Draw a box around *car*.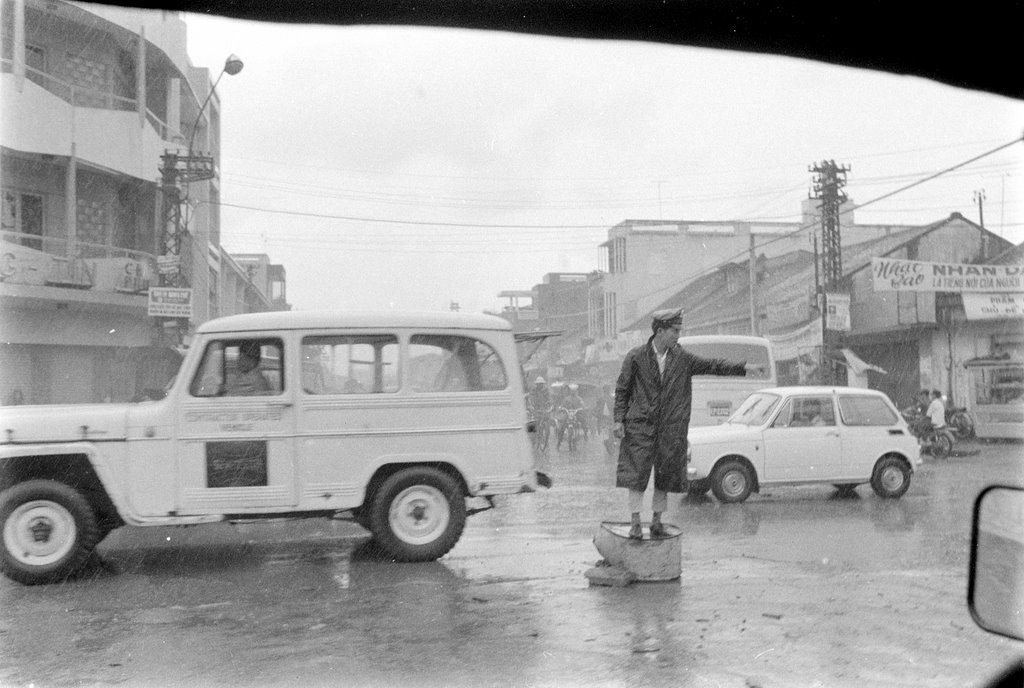
(left=0, top=2, right=1023, bottom=687).
